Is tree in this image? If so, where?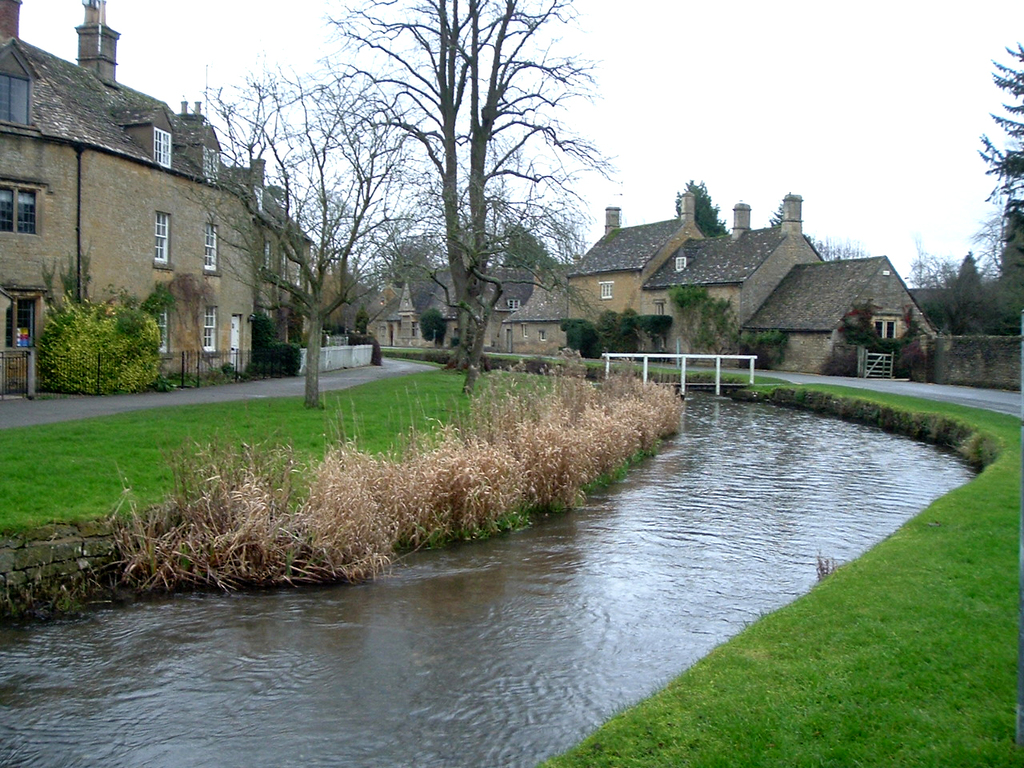
Yes, at bbox(631, 263, 786, 390).
